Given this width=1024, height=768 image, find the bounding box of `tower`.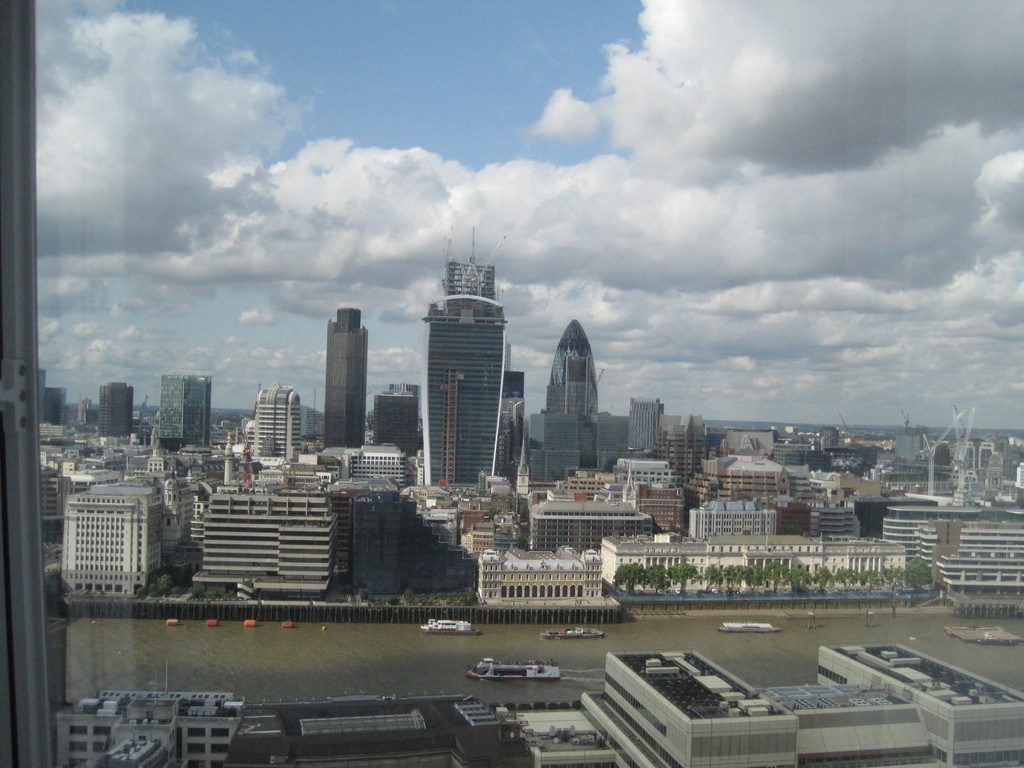
region(161, 378, 213, 451).
